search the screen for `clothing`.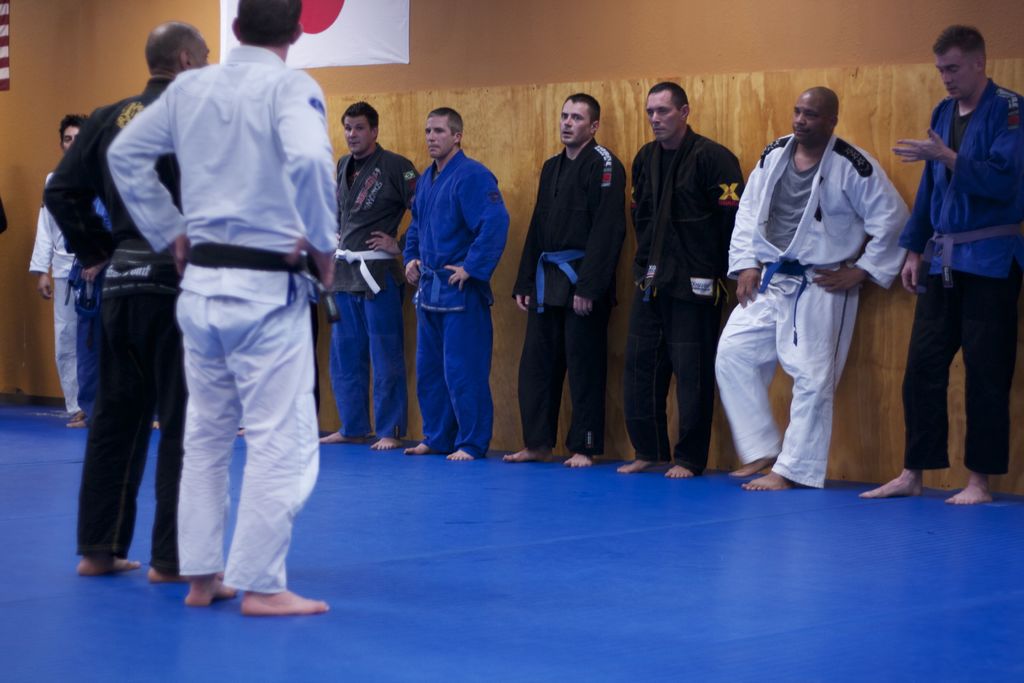
Found at rect(637, 133, 730, 464).
